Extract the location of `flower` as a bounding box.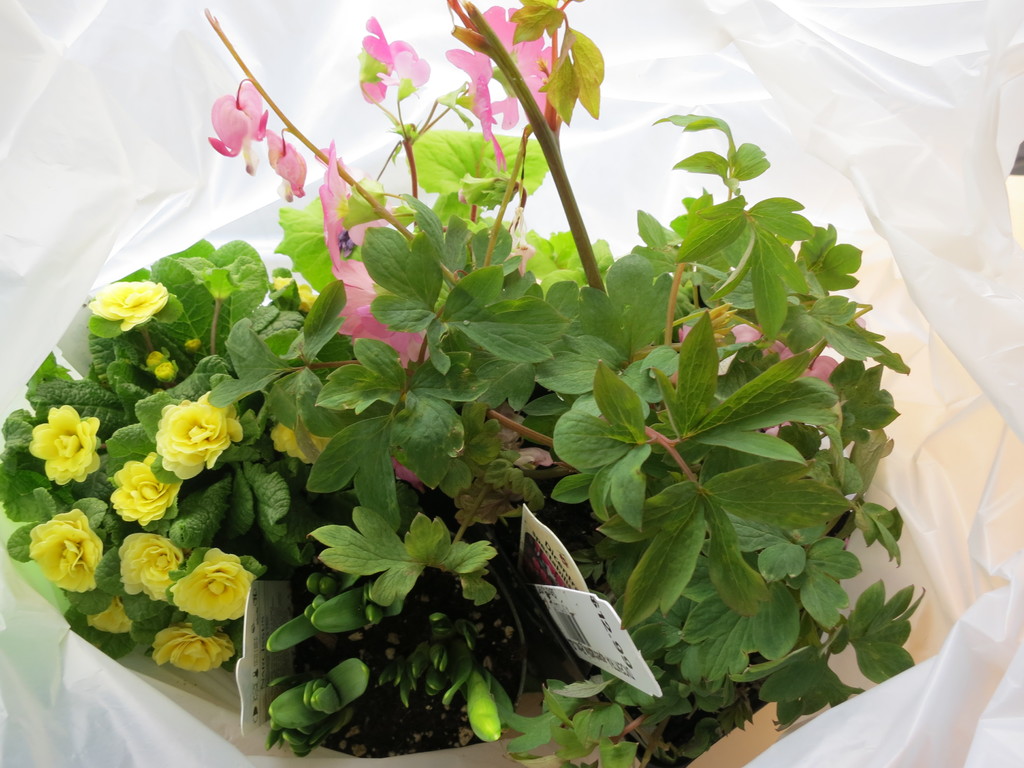
locate(143, 627, 236, 678).
